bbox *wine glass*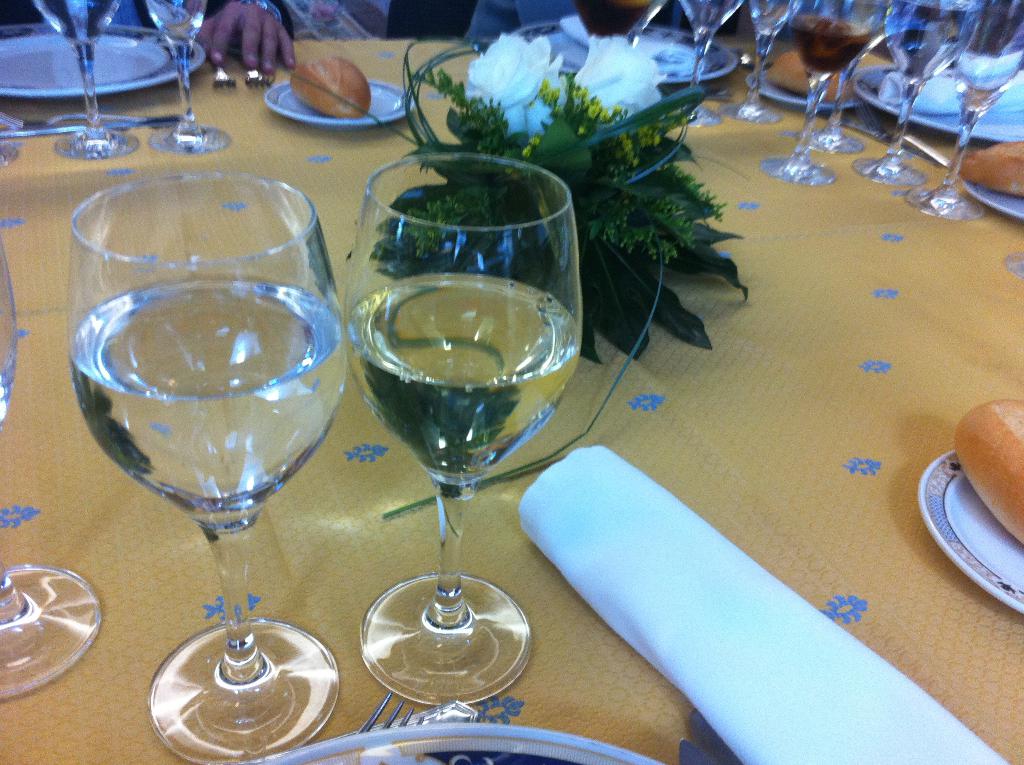
{"x1": 0, "y1": 218, "x2": 104, "y2": 704}
